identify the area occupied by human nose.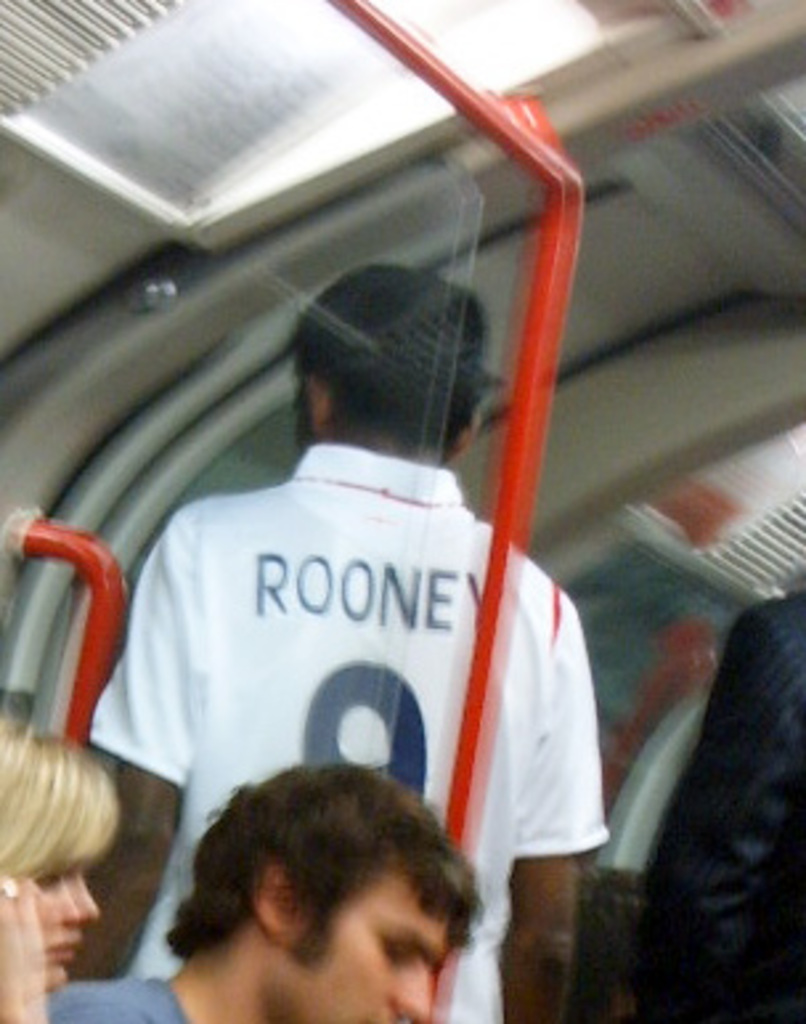
Area: select_region(61, 878, 101, 923).
